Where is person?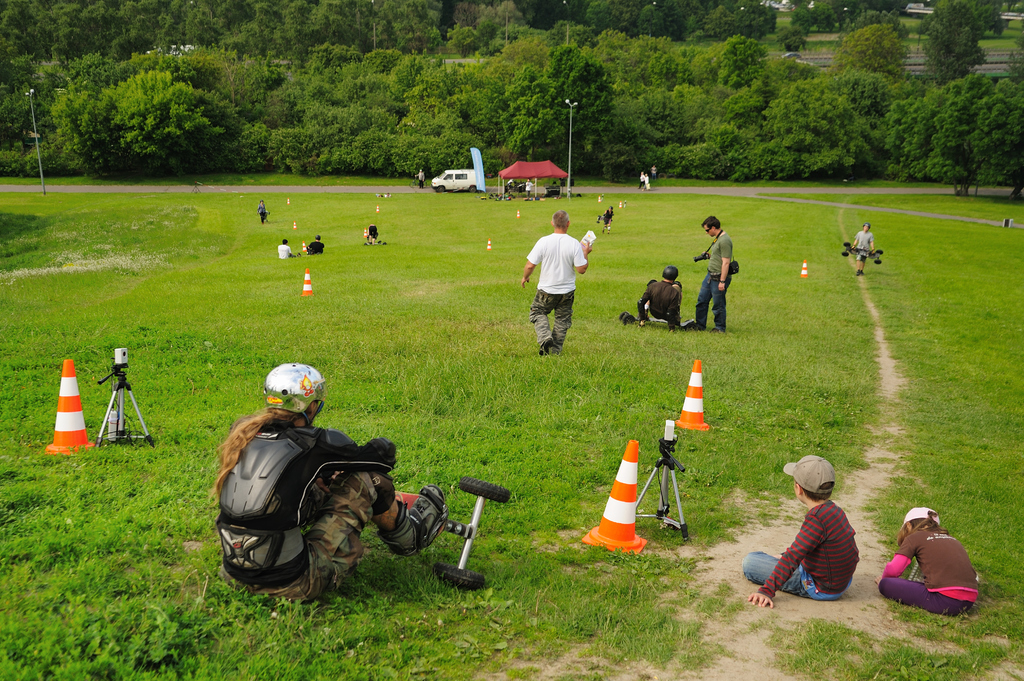
[850, 222, 883, 276].
